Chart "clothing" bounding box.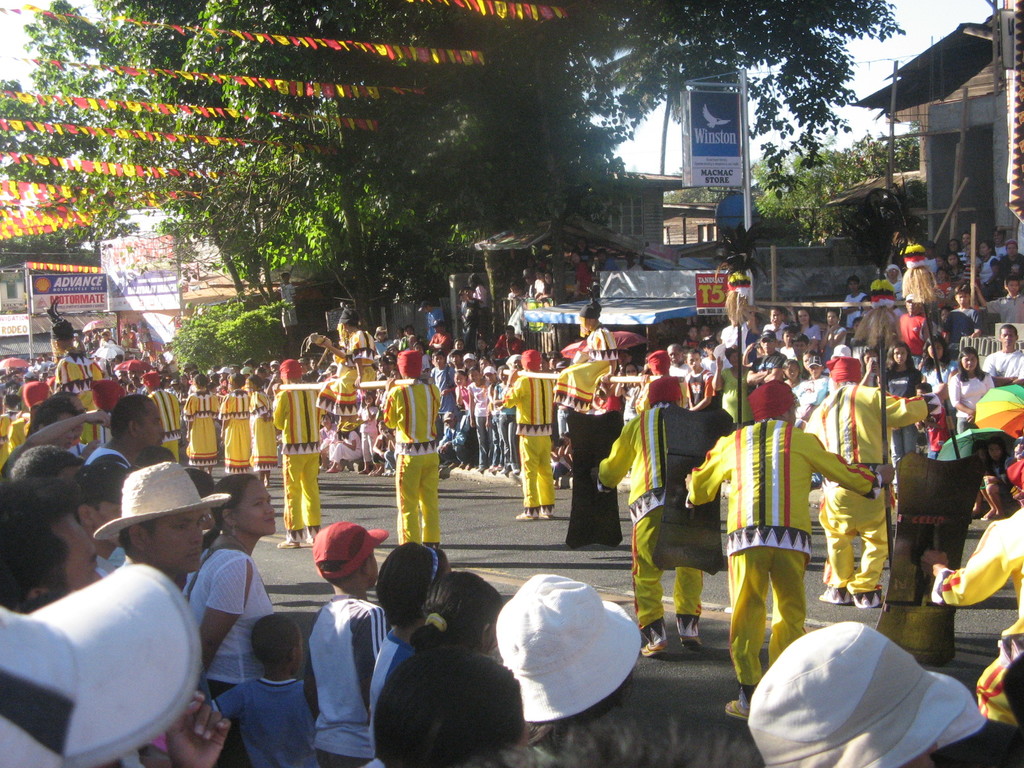
Charted: x1=942, y1=303, x2=977, y2=346.
